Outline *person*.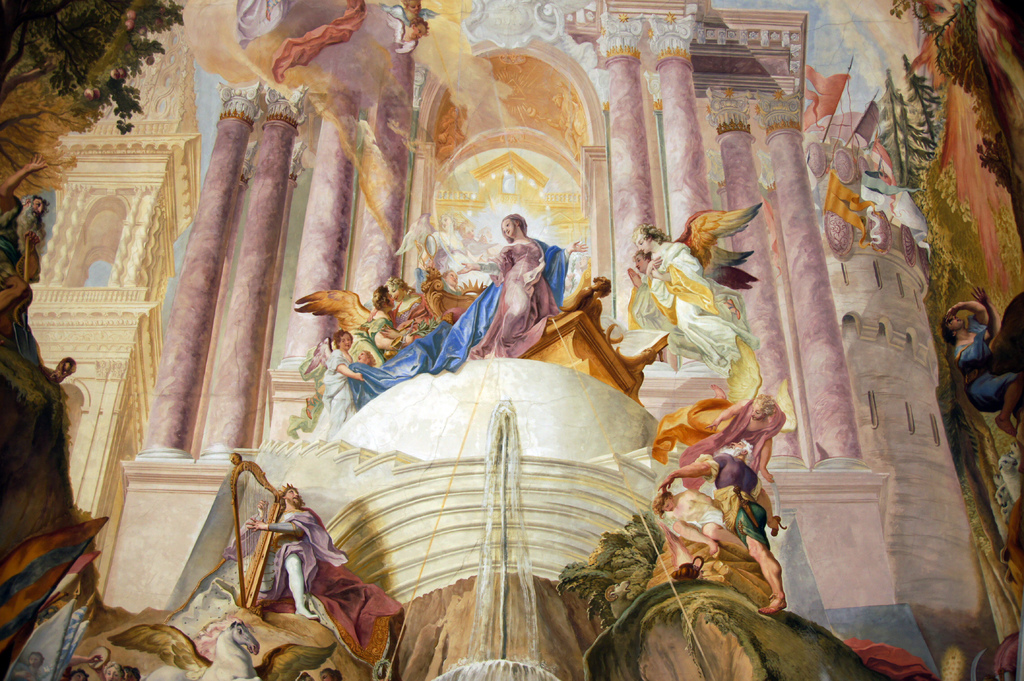
Outline: select_region(401, 0, 422, 16).
